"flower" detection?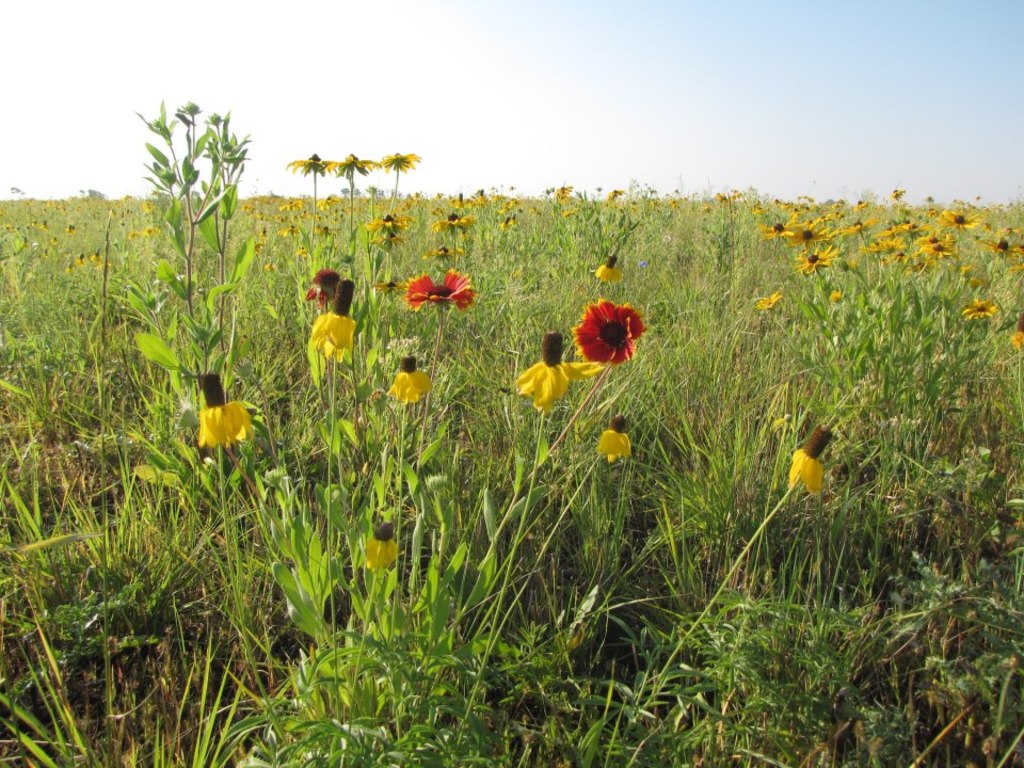
{"x1": 334, "y1": 153, "x2": 378, "y2": 176}
